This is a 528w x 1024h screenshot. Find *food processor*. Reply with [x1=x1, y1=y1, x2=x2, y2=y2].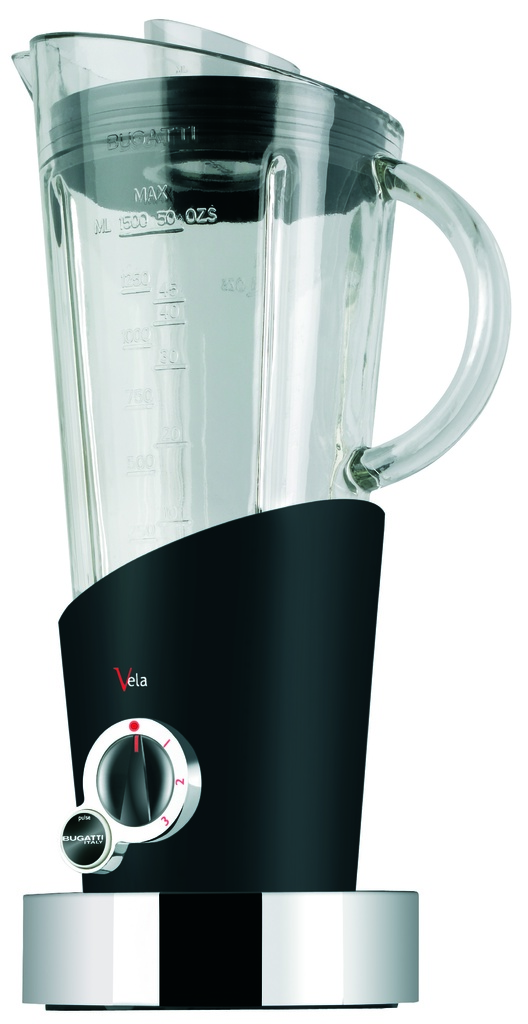
[x1=4, y1=13, x2=511, y2=1009].
